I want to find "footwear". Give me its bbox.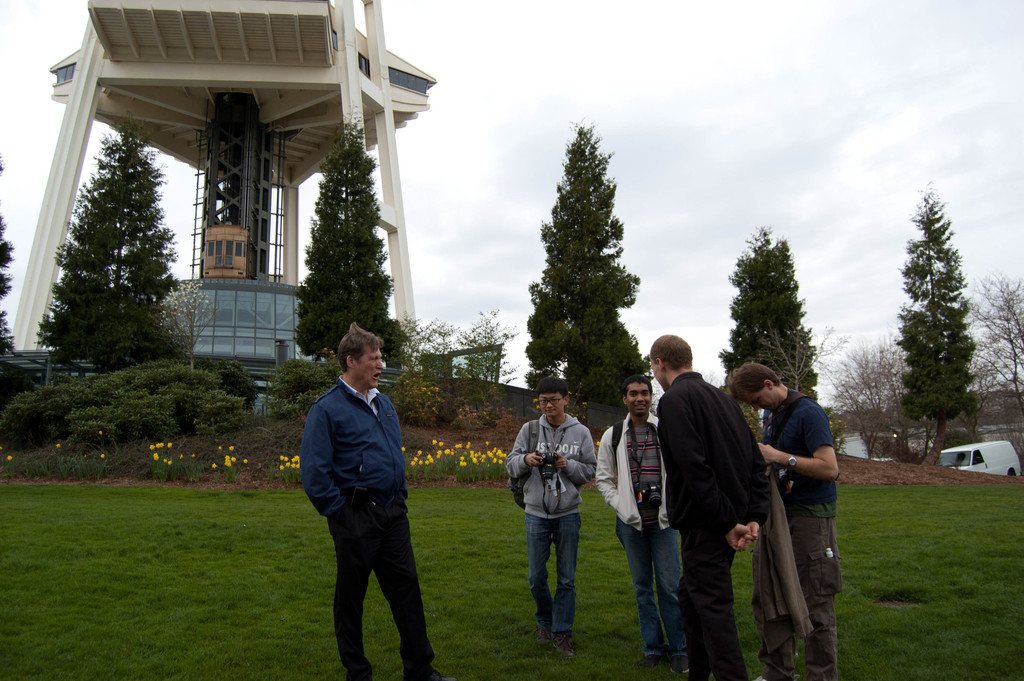
x1=660 y1=655 x2=691 y2=672.
